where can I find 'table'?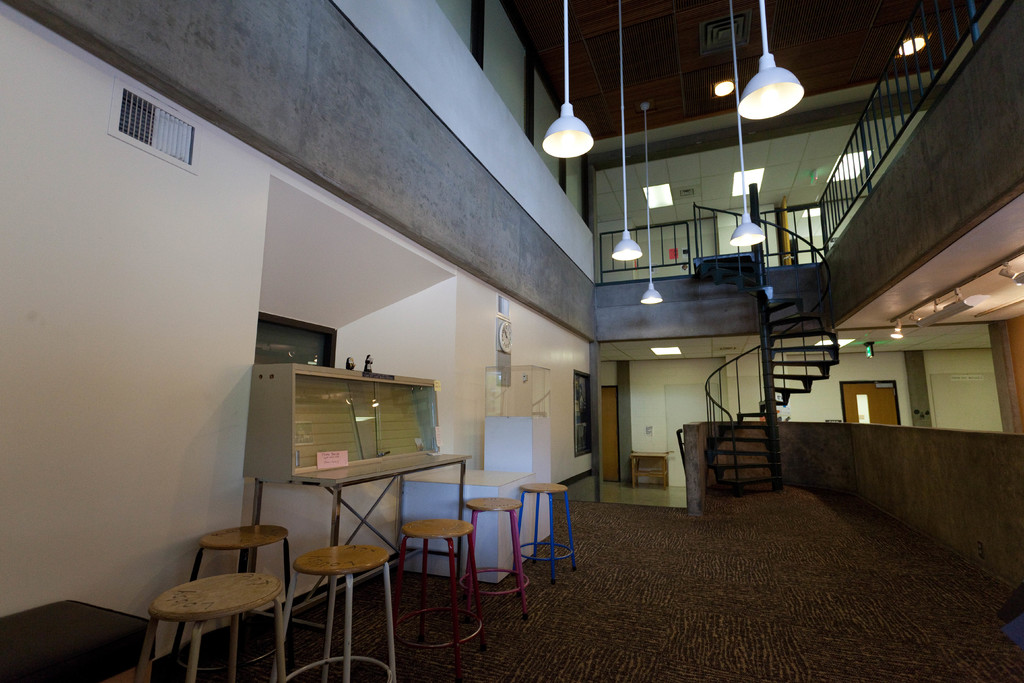
You can find it at (left=461, top=495, right=538, bottom=614).
